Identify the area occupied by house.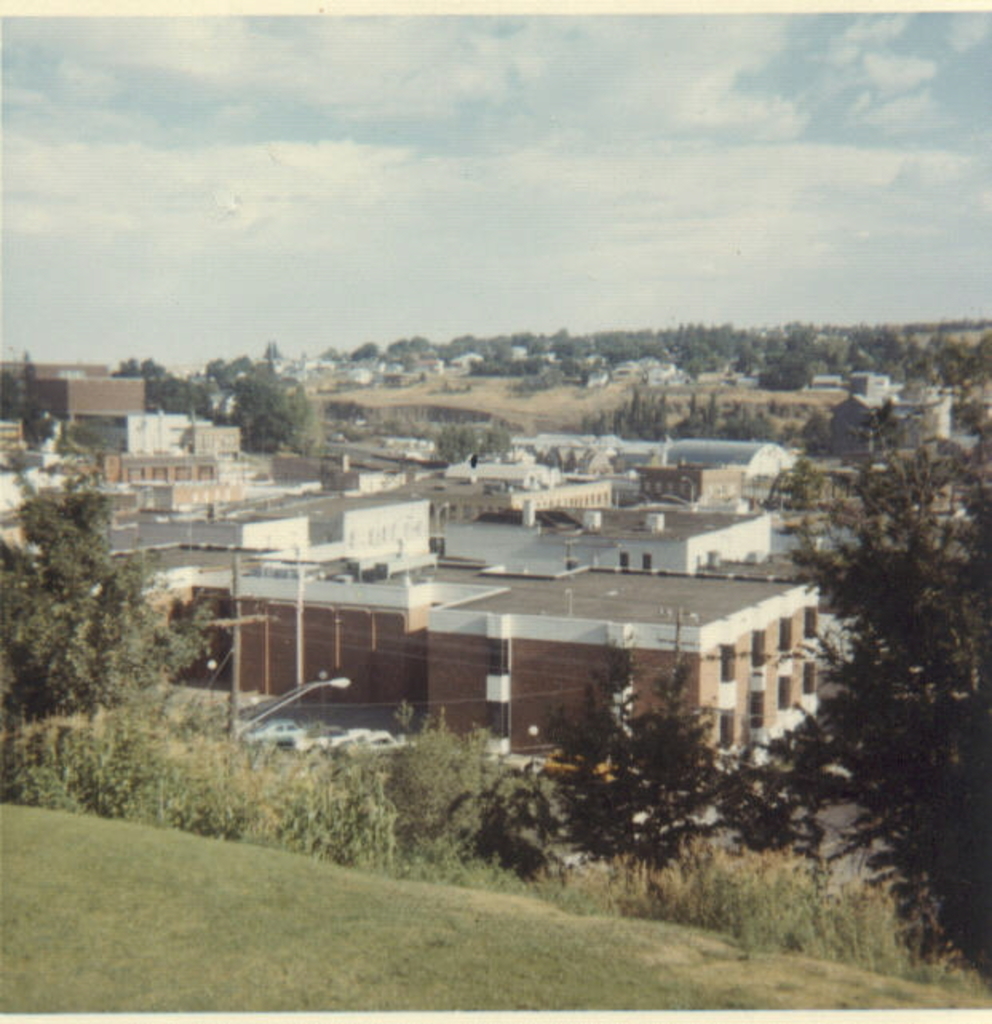
Area: crop(14, 428, 133, 546).
